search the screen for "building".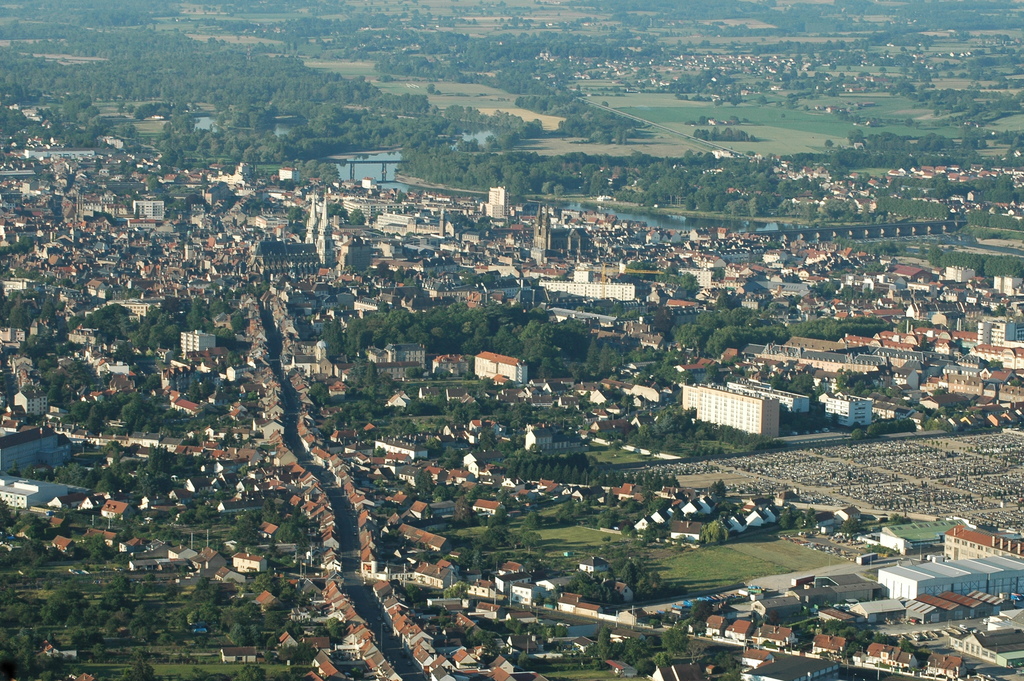
Found at 86,279,106,297.
